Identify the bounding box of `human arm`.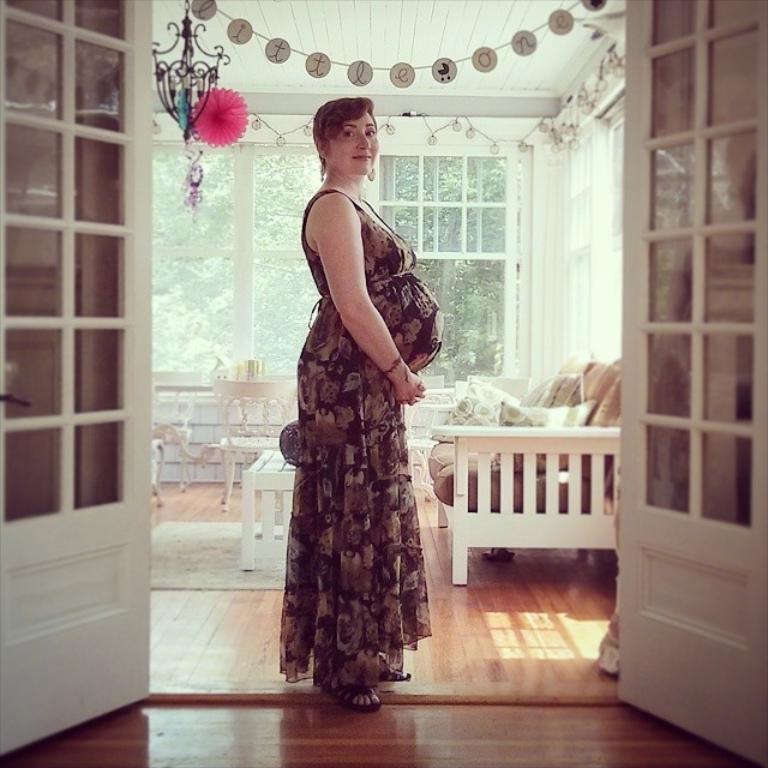
310, 187, 427, 406.
